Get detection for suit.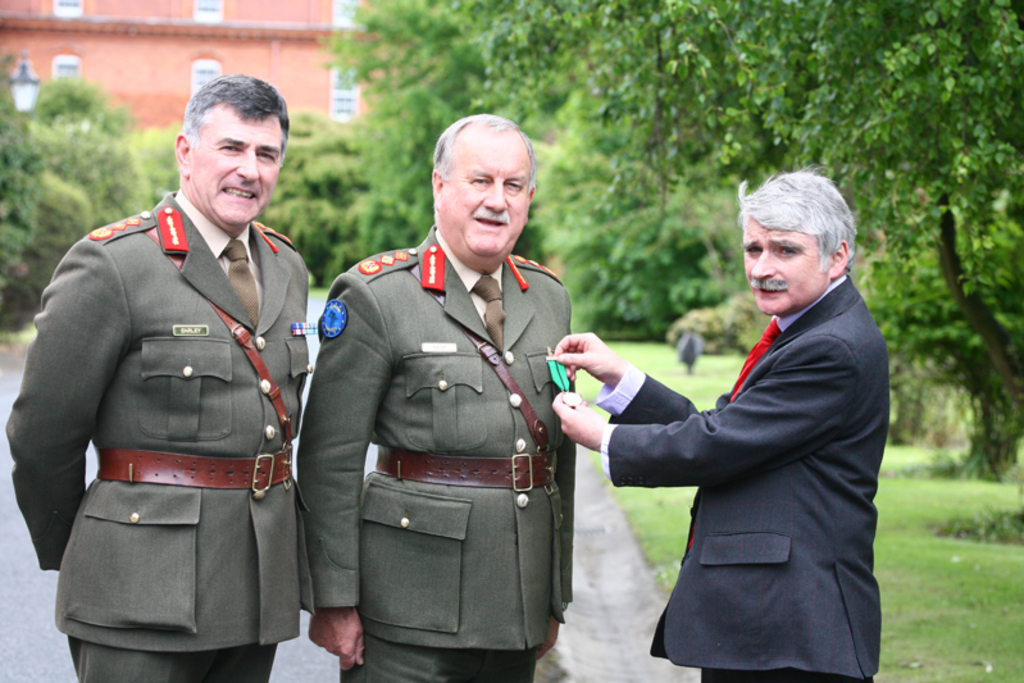
Detection: crop(616, 228, 897, 679).
